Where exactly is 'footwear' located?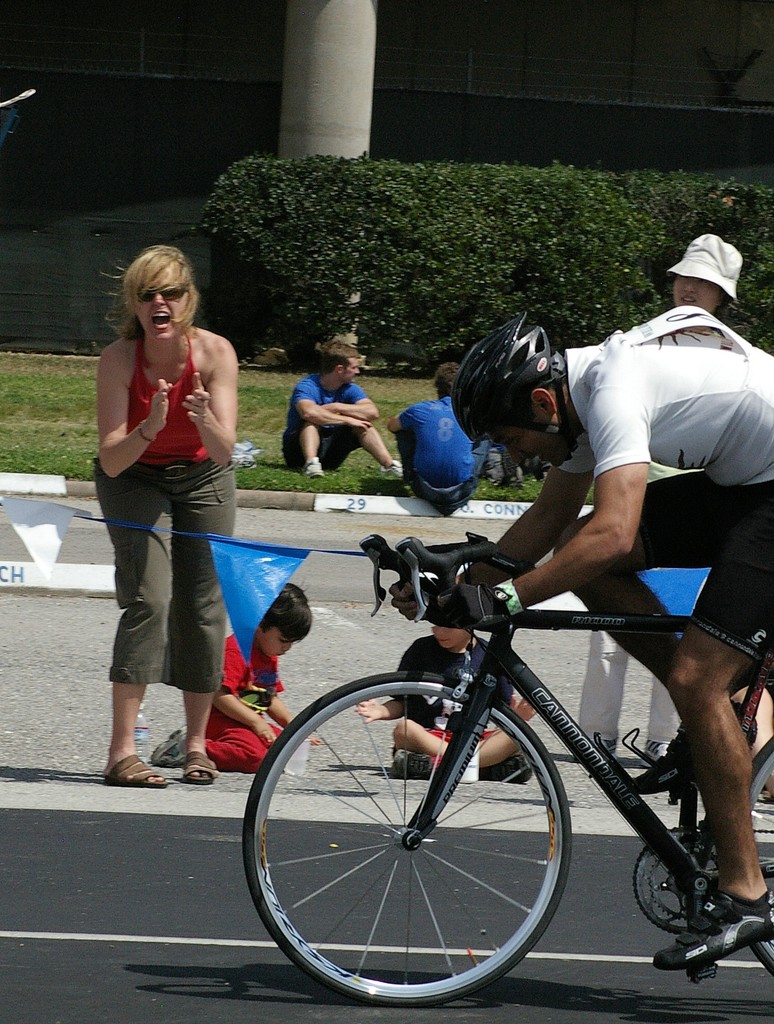
Its bounding box is bbox=(391, 748, 426, 781).
